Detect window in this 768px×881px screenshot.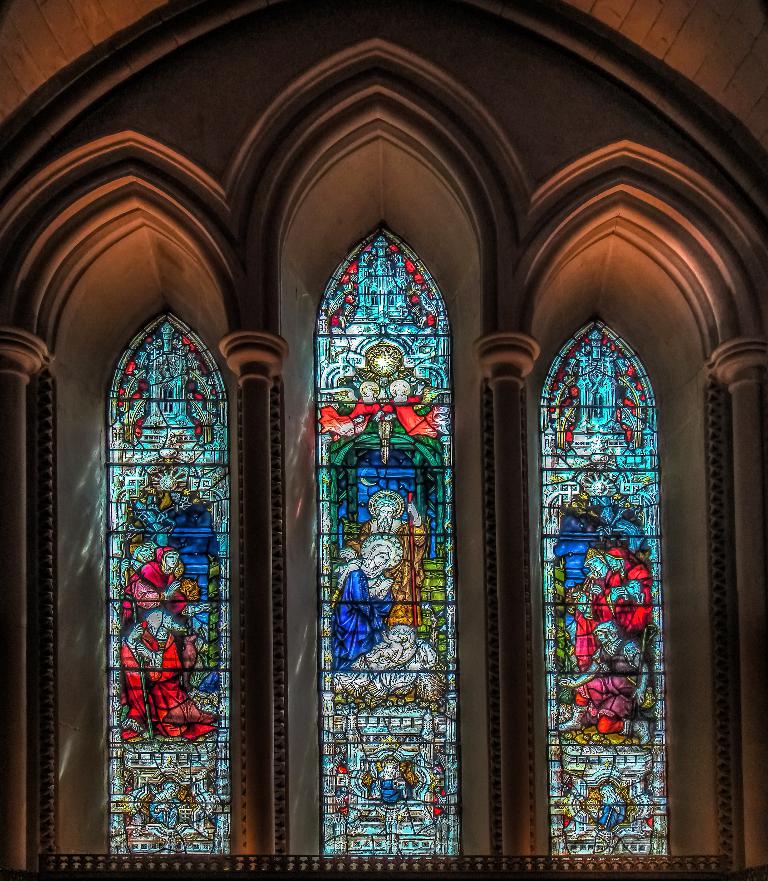
Detection: (13, 41, 742, 863).
